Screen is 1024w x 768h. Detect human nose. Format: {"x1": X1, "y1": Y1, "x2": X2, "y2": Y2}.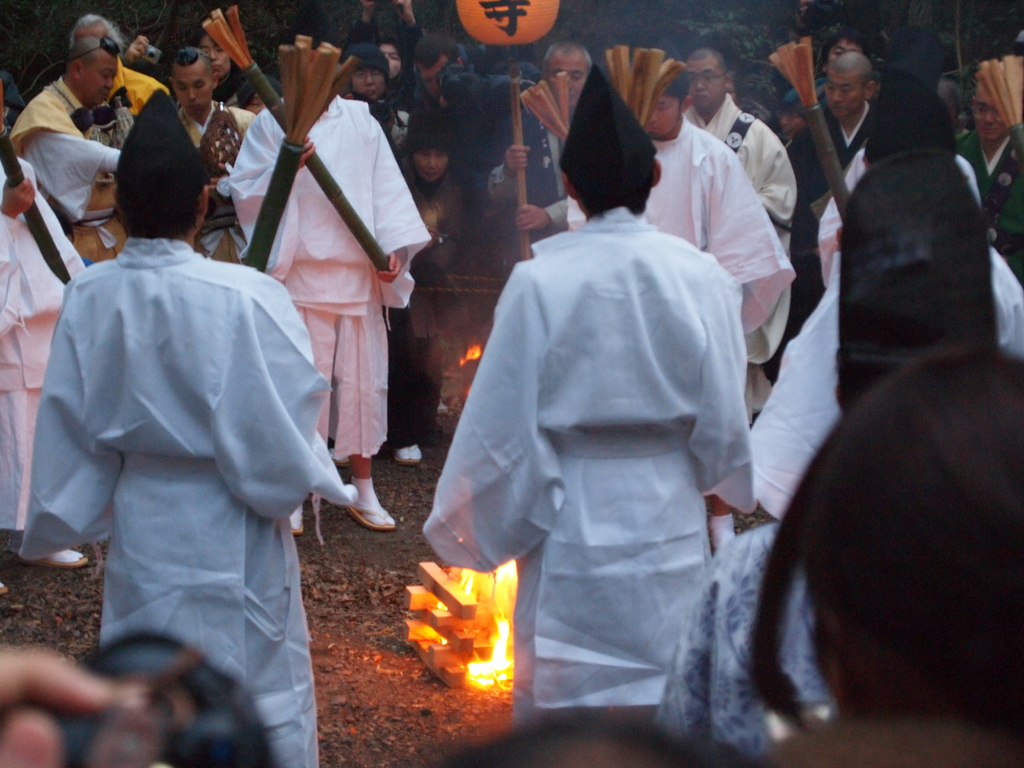
{"x1": 427, "y1": 154, "x2": 436, "y2": 171}.
